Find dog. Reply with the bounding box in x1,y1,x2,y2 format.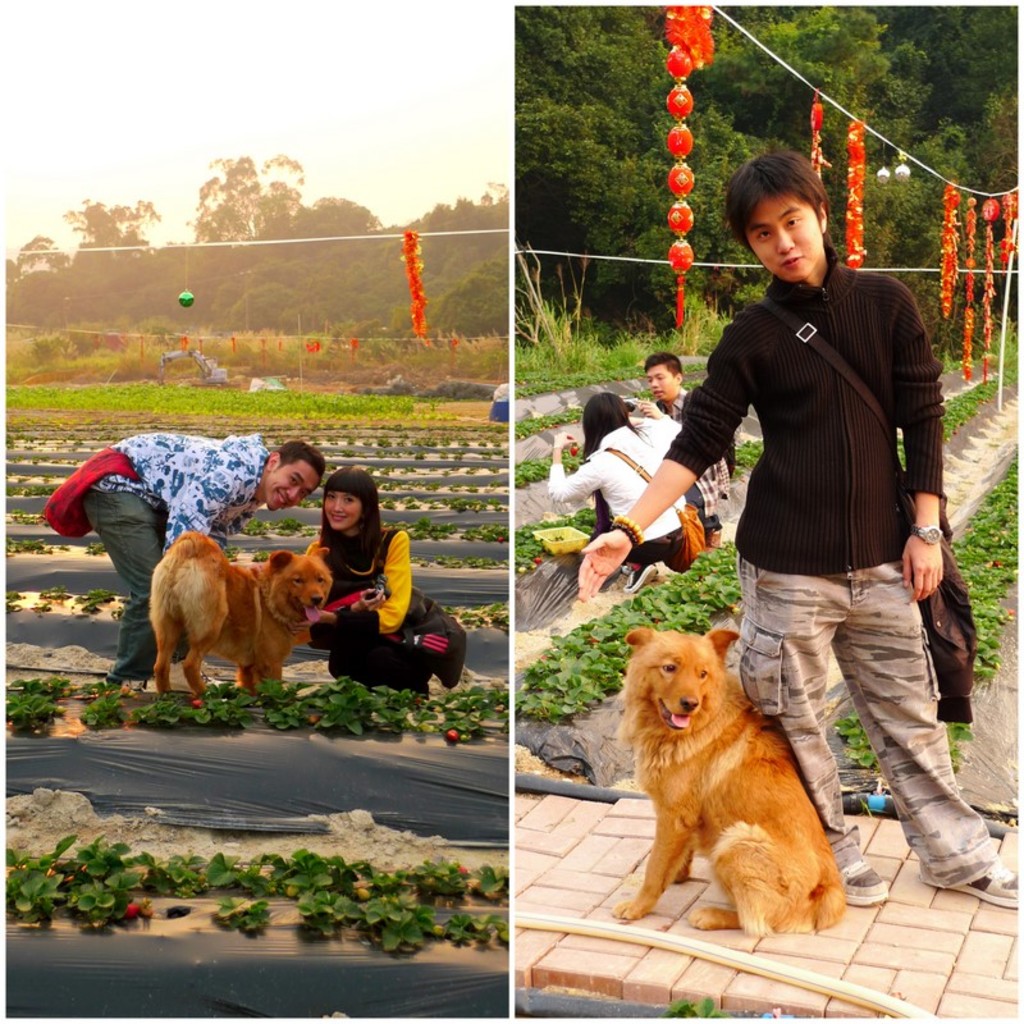
618,626,855,938.
